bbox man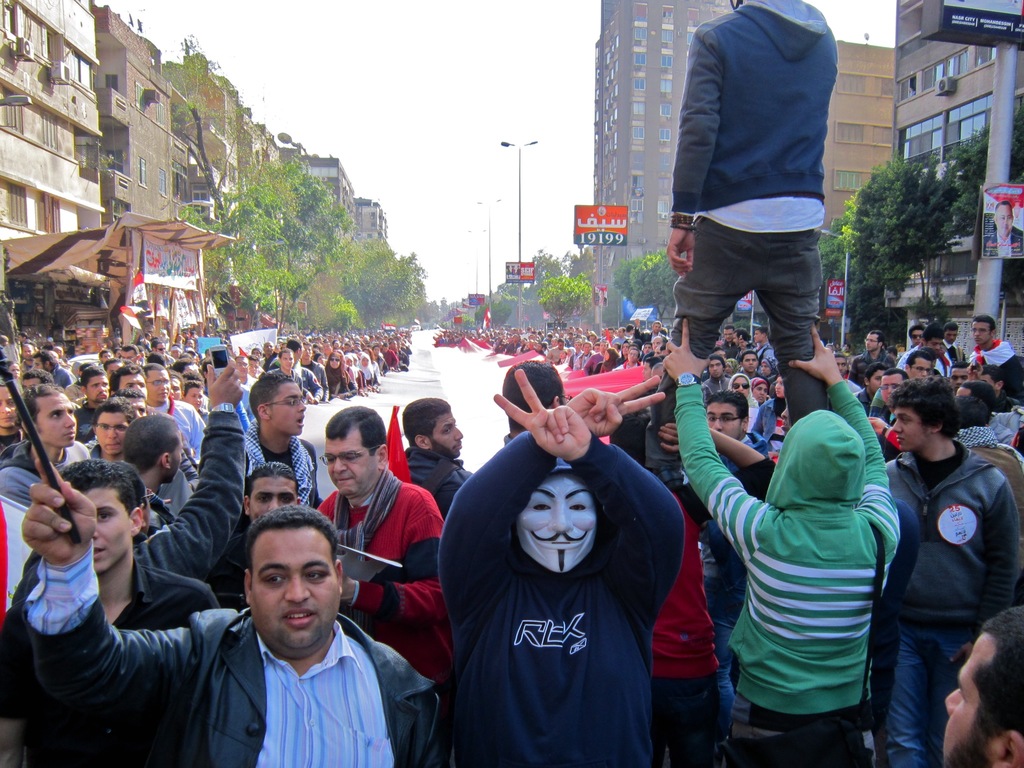
bbox(124, 412, 183, 511)
